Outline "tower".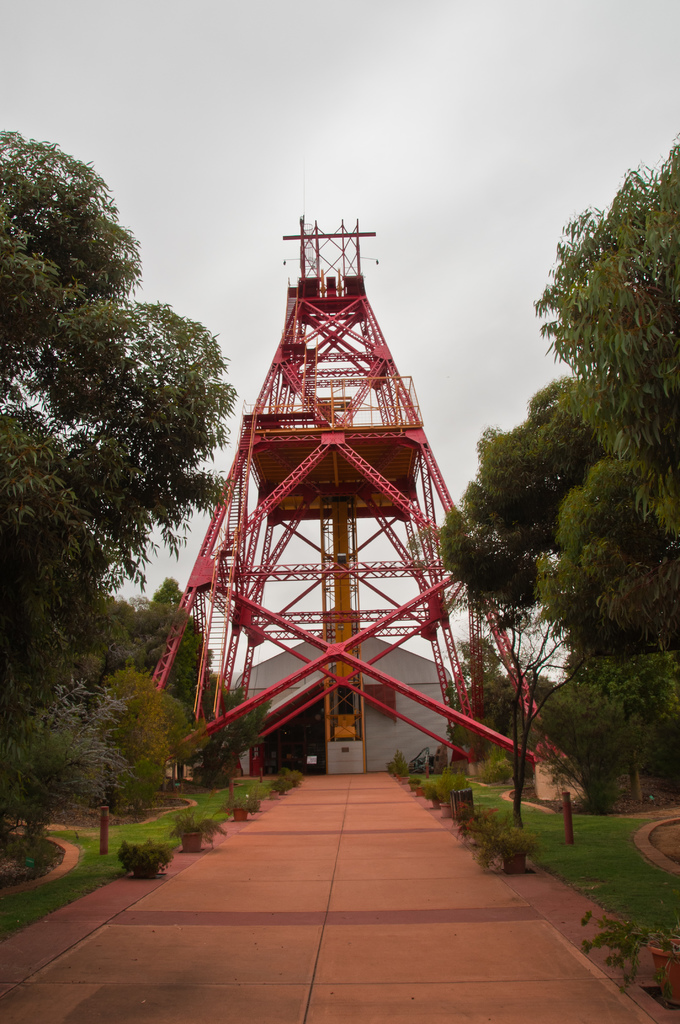
Outline: l=158, t=157, r=588, b=824.
